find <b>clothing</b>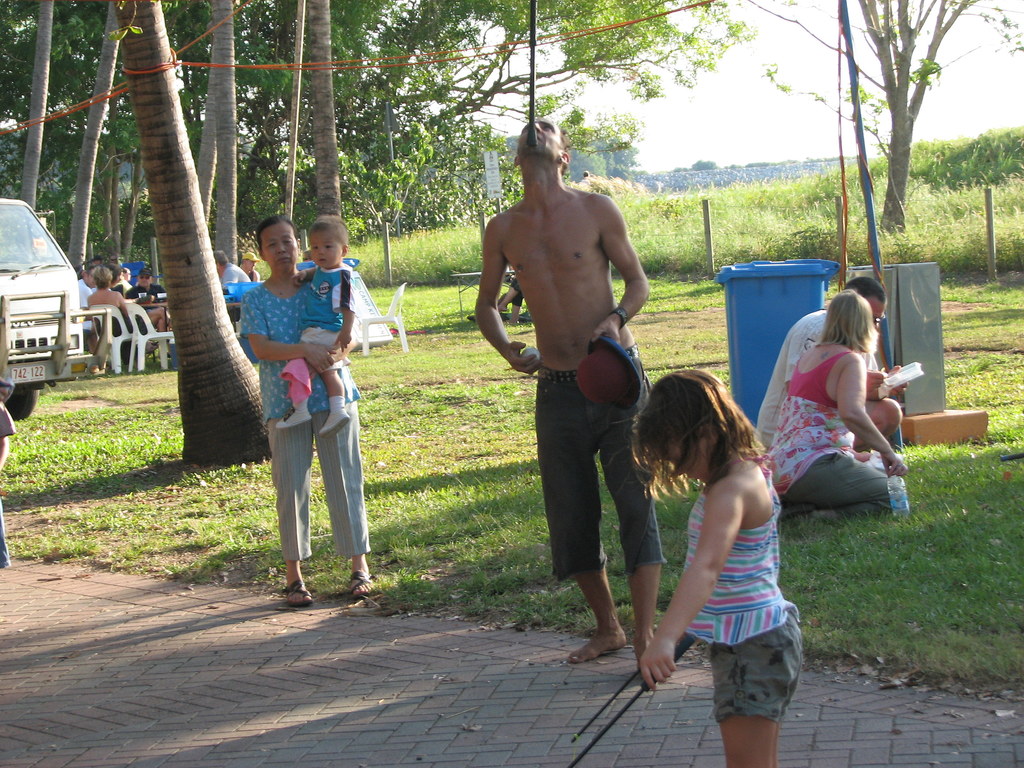
x1=220 y1=261 x2=250 y2=285
